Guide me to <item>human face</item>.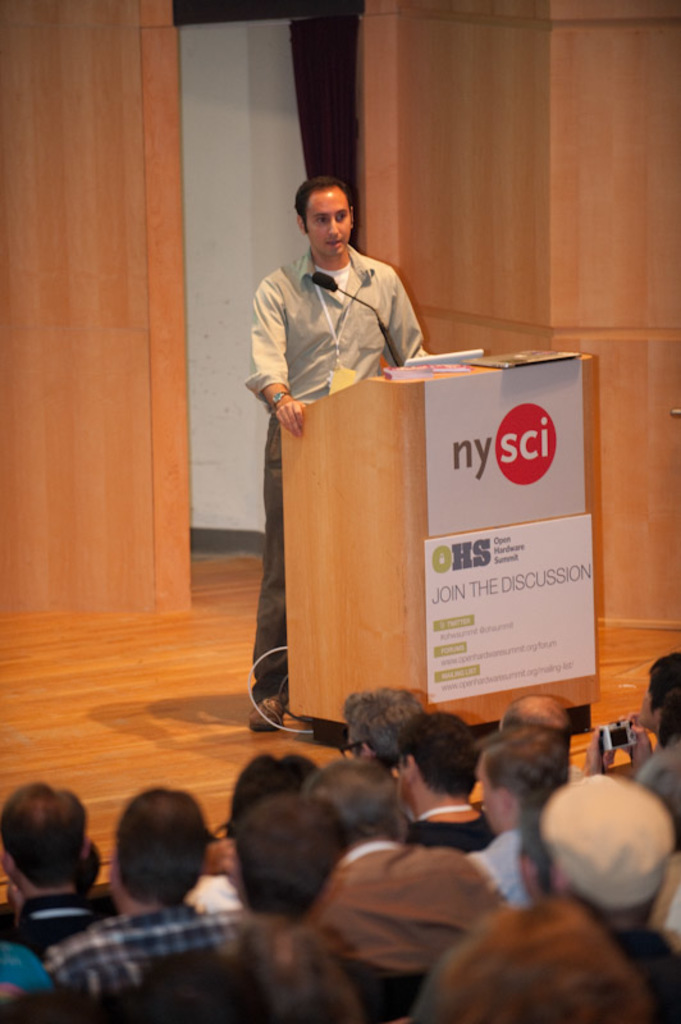
Guidance: [left=302, top=189, right=348, bottom=259].
